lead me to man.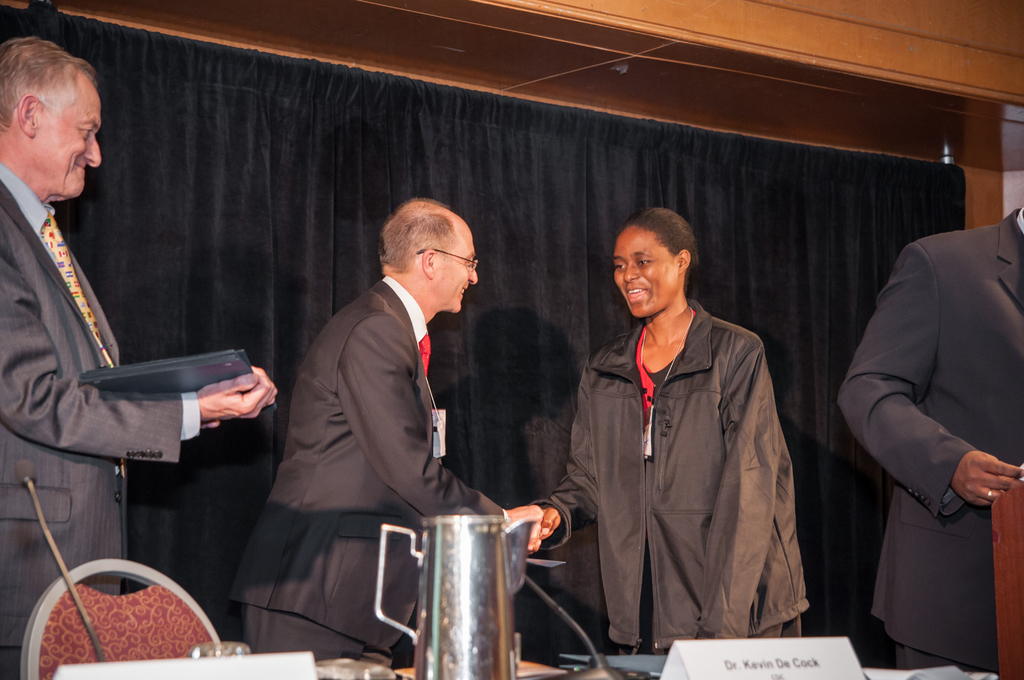
Lead to 842:206:1023:670.
